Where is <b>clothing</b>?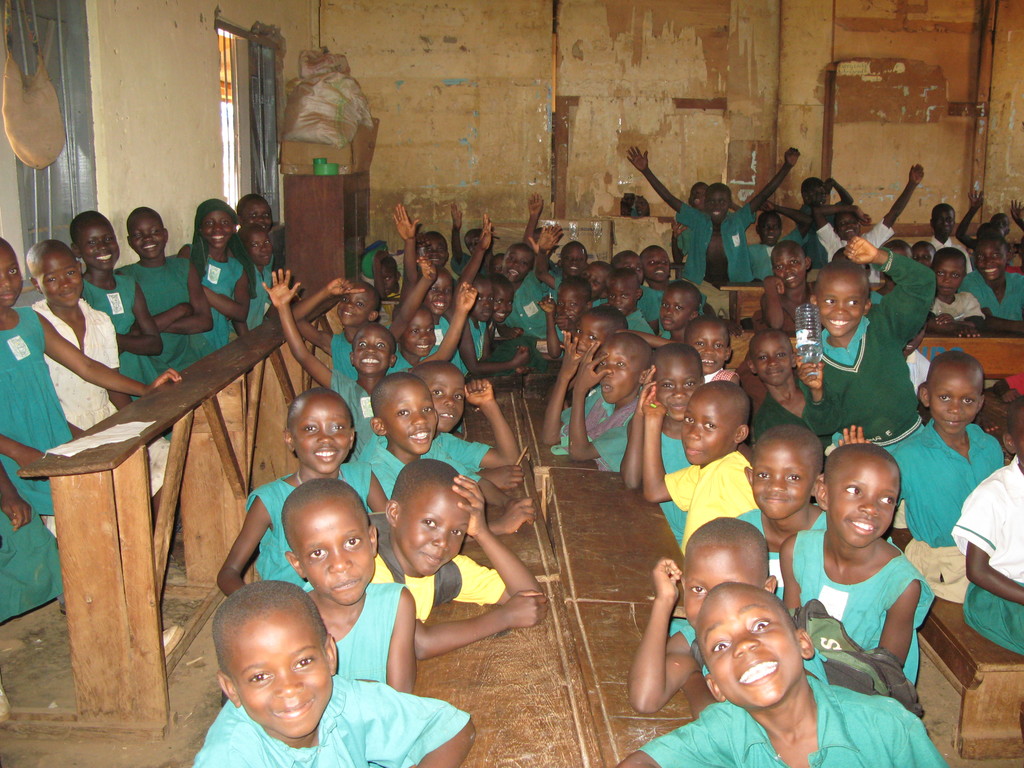
left=189, top=669, right=467, bottom=767.
